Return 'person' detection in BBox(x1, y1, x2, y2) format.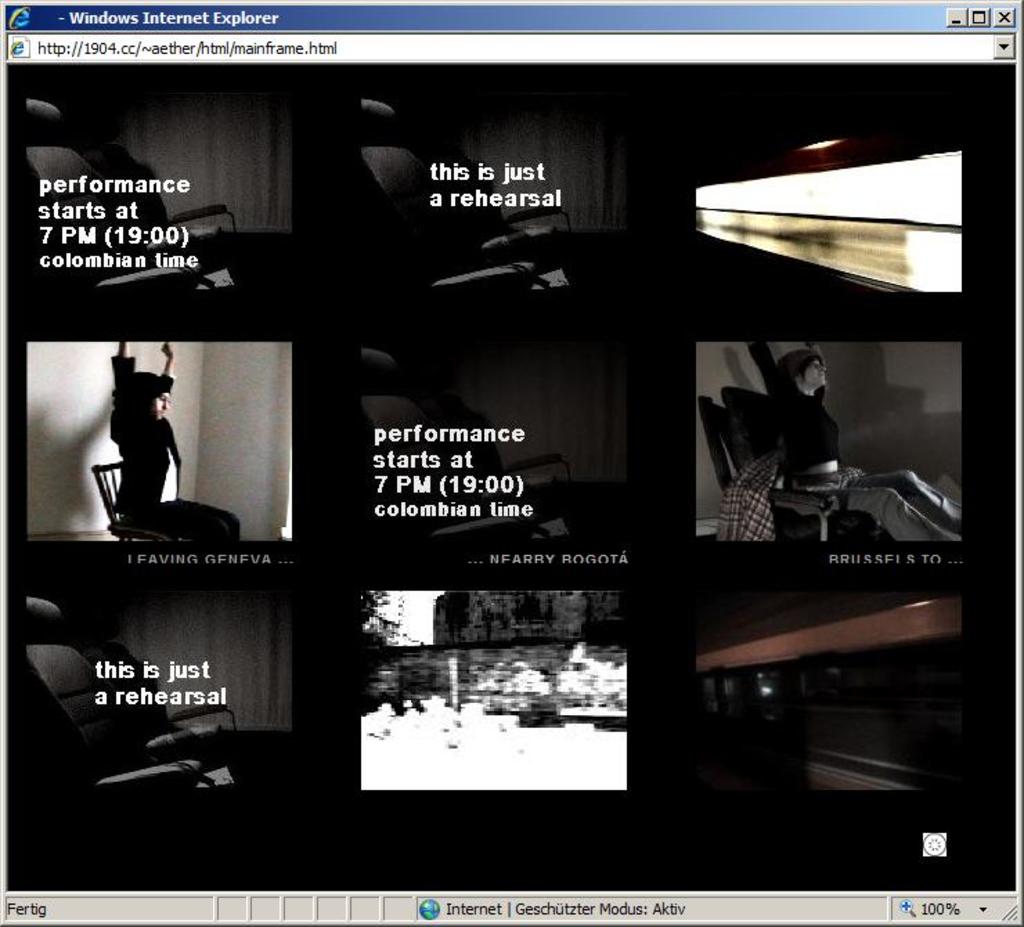
BBox(761, 349, 904, 542).
